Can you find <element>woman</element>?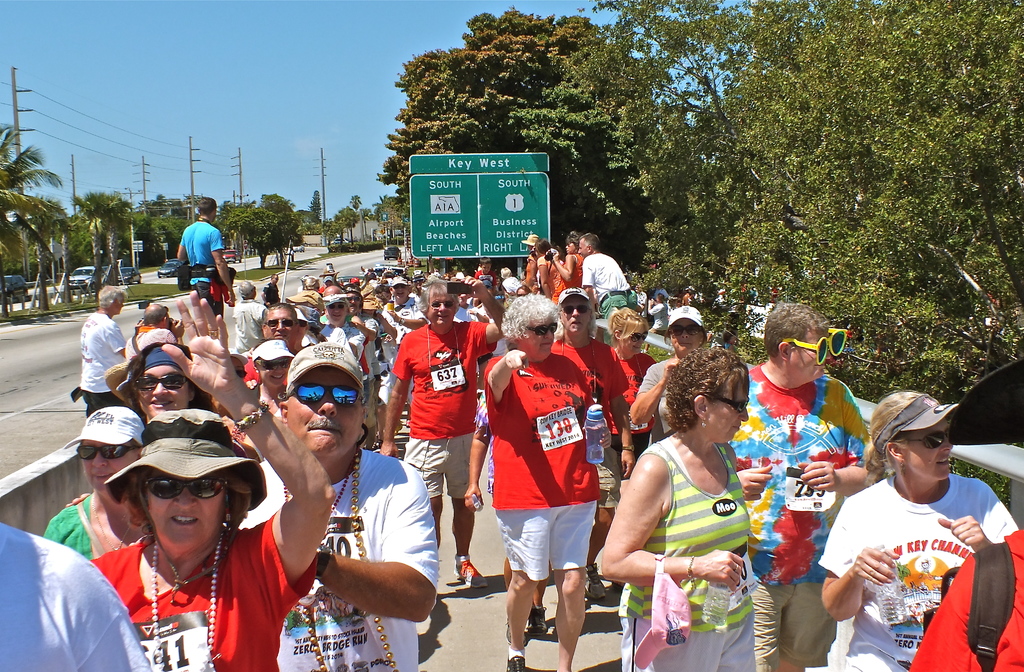
Yes, bounding box: 605/307/659/481.
